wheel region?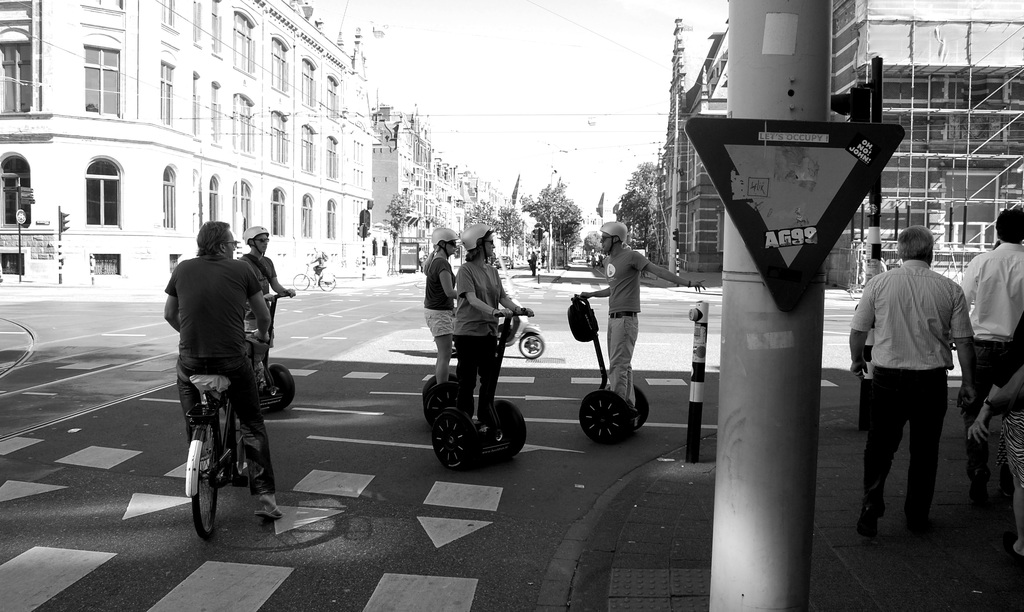
{"left": 414, "top": 374, "right": 470, "bottom": 404}
